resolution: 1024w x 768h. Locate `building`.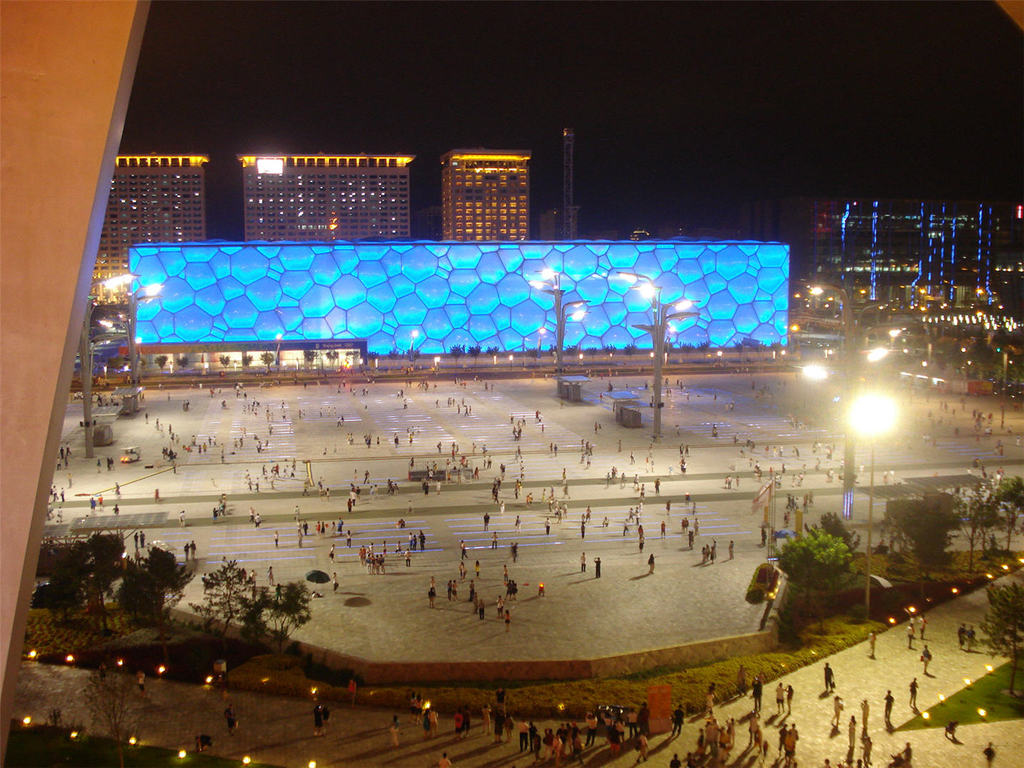
rect(232, 154, 415, 242).
